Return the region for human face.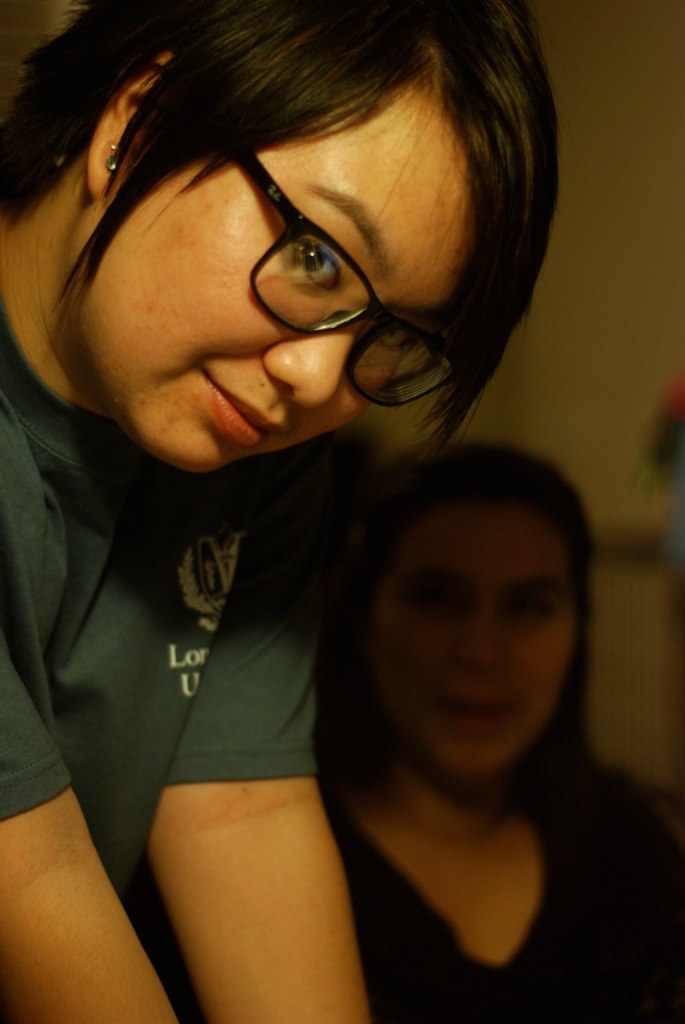
(363,489,579,769).
